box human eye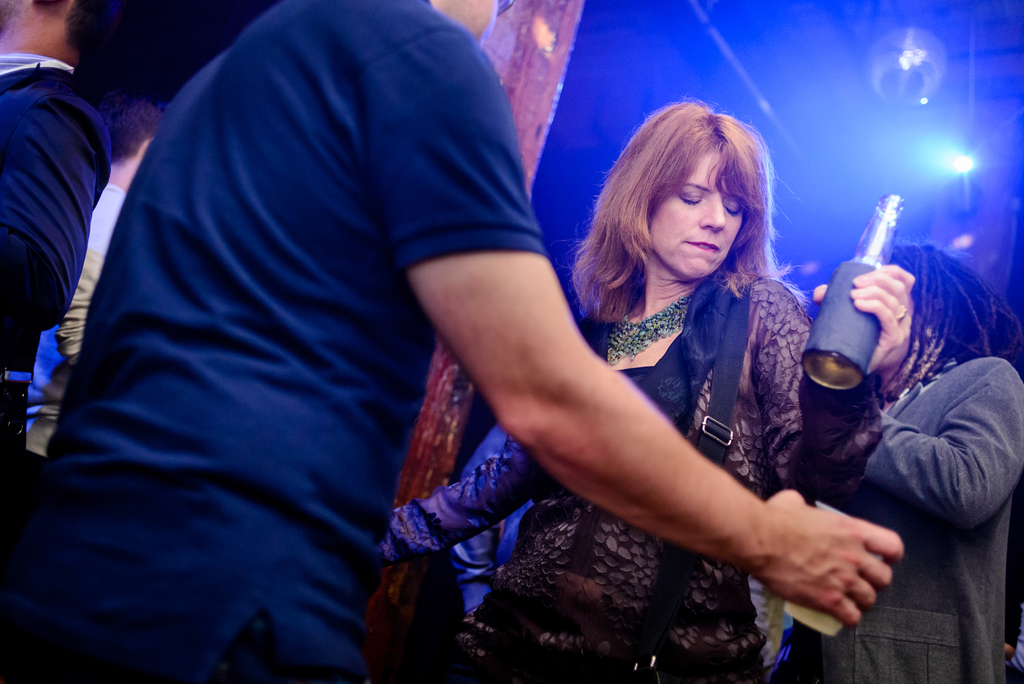
bbox=[676, 190, 706, 206]
